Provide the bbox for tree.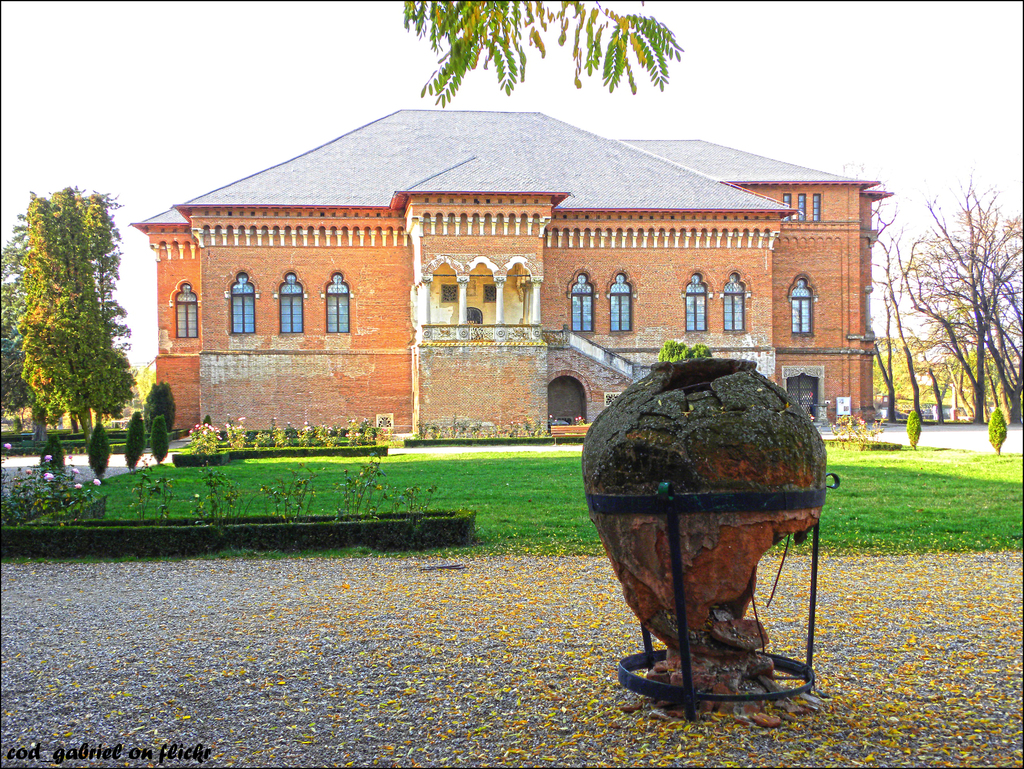
{"x1": 397, "y1": 0, "x2": 683, "y2": 101}.
